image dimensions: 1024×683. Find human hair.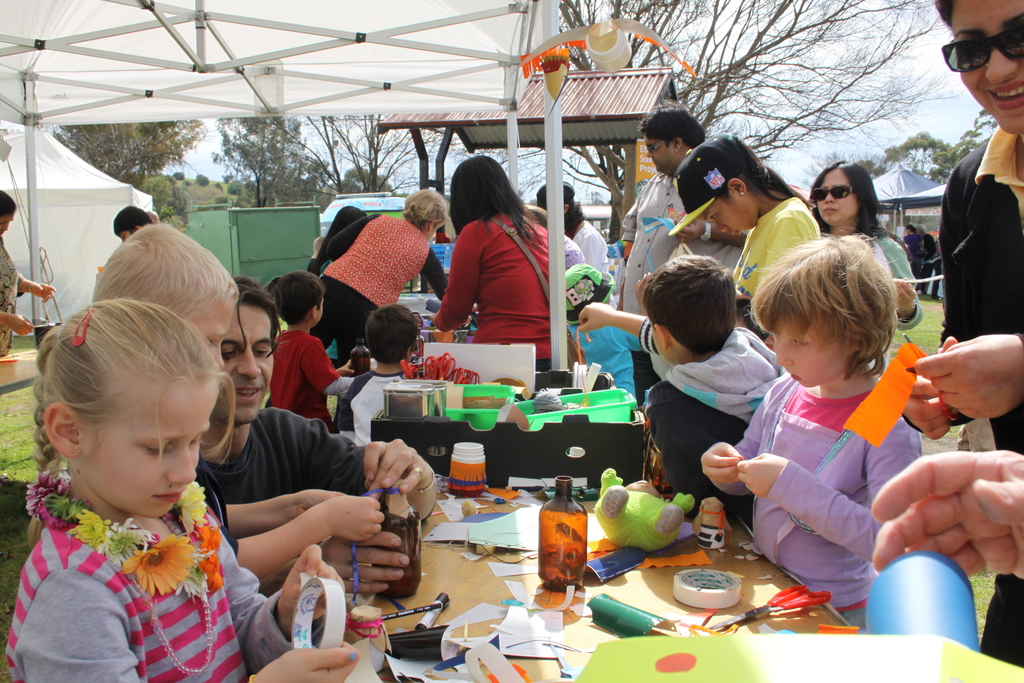
310:205:367:276.
